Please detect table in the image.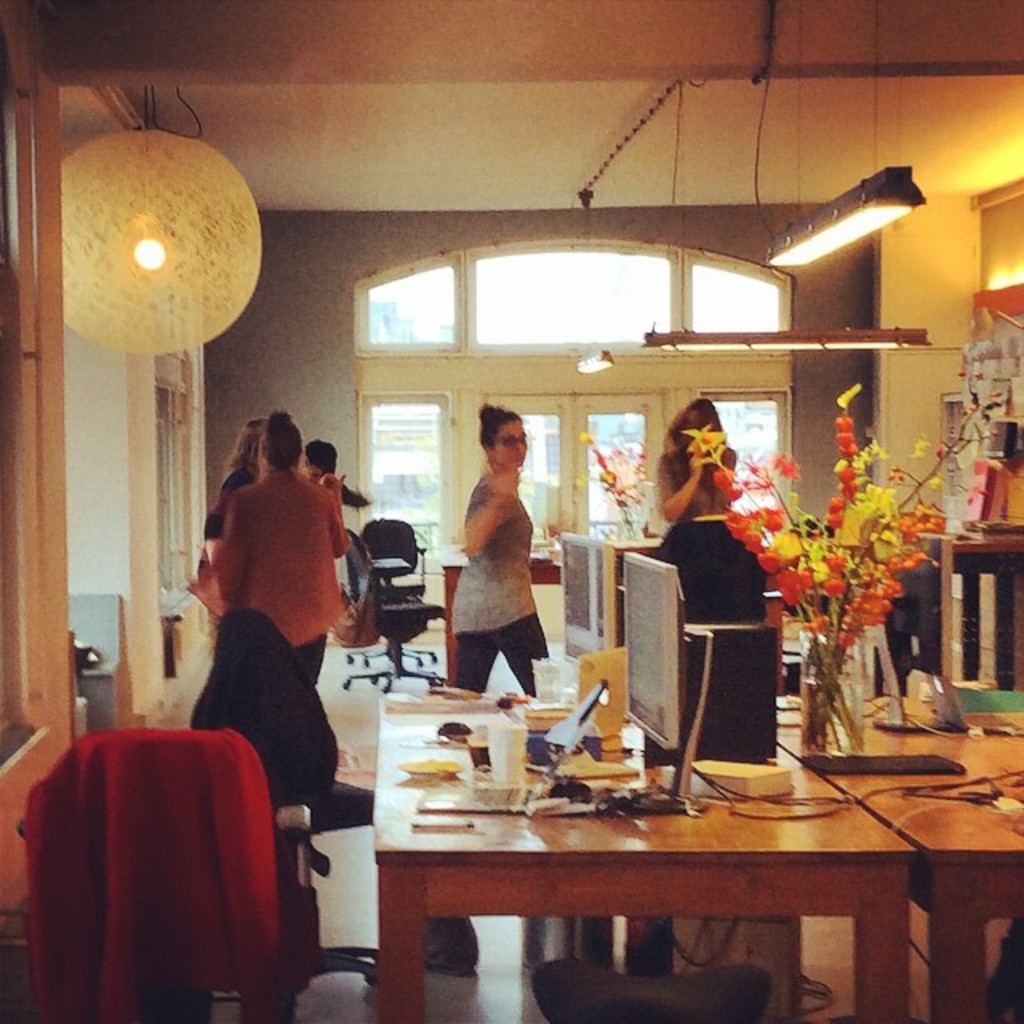
l=374, t=694, r=917, b=1022.
